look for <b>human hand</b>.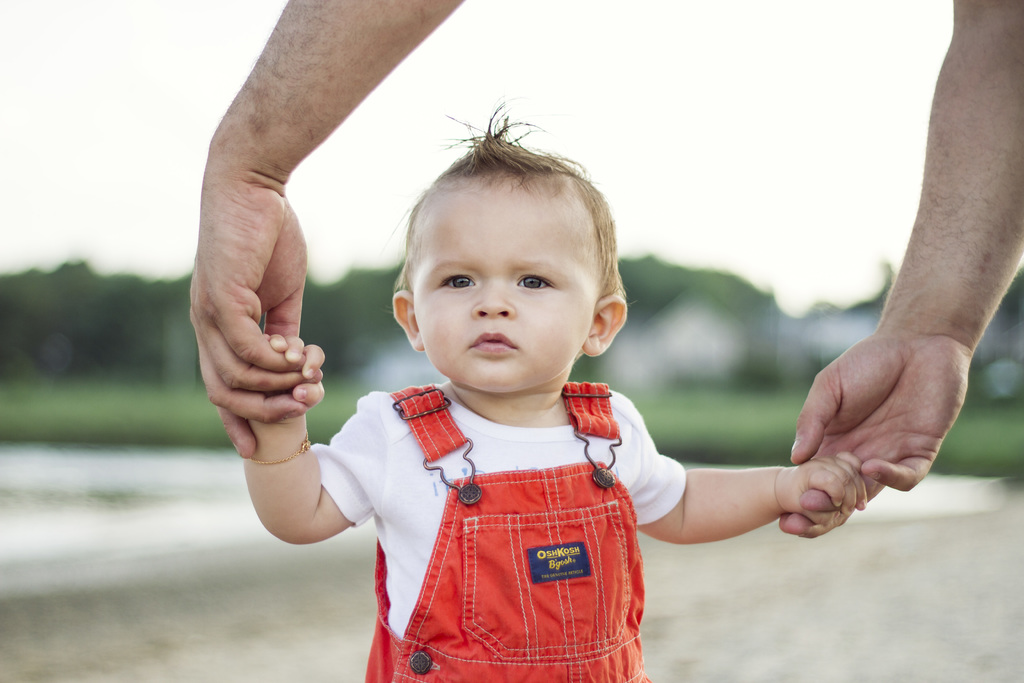
Found: 775:449:867:529.
